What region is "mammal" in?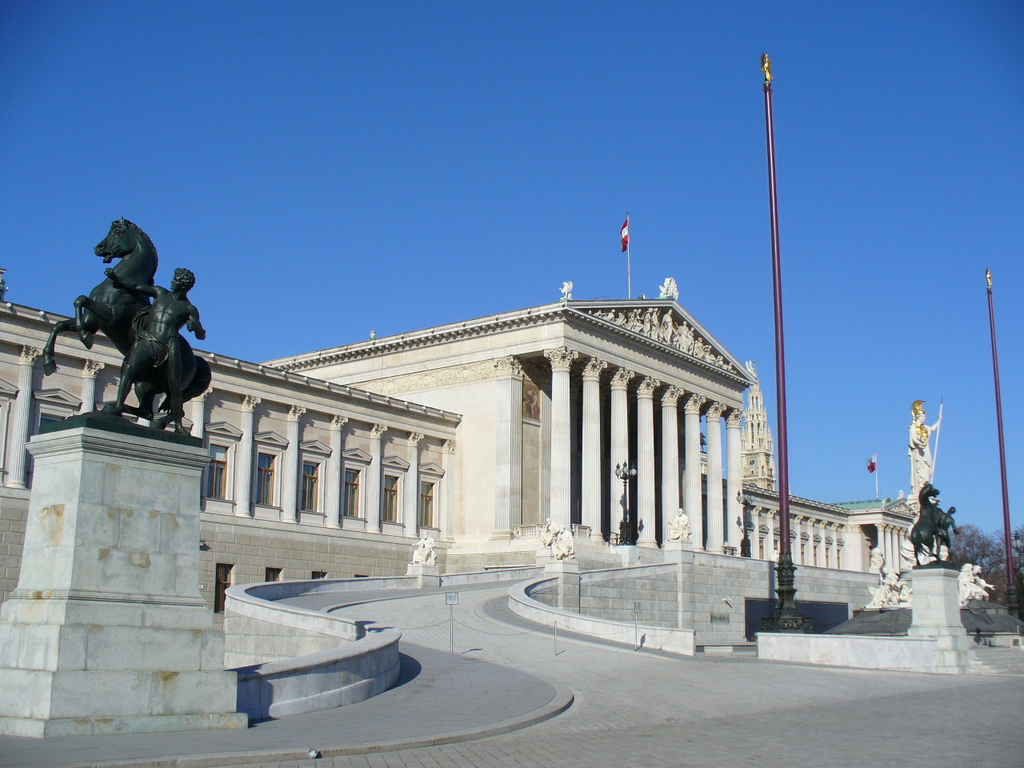
locate(106, 268, 206, 418).
